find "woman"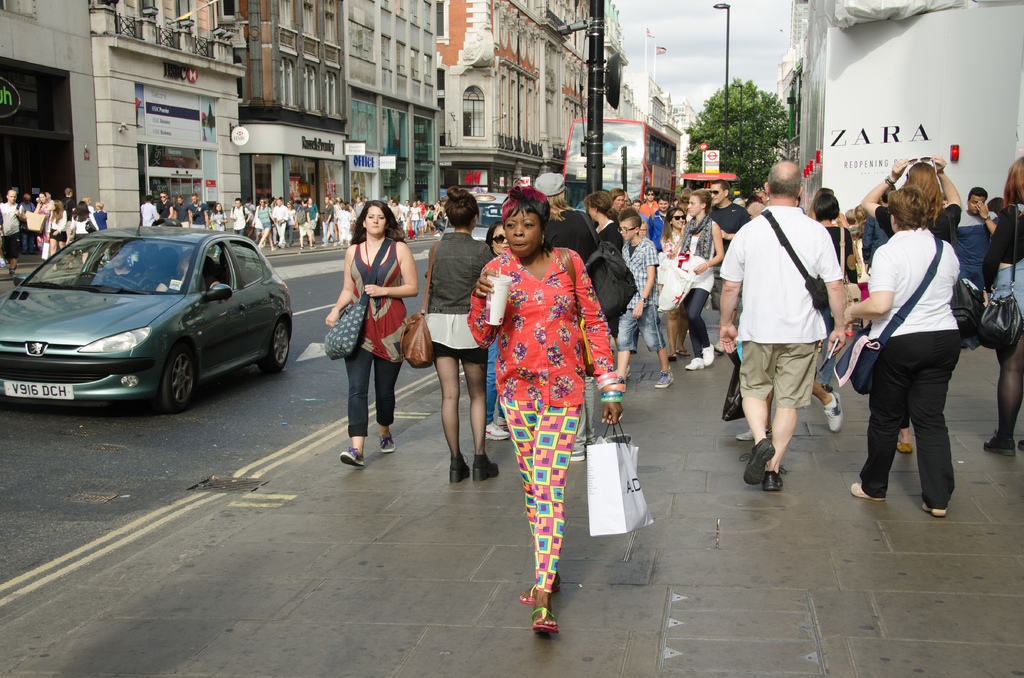
(x1=284, y1=199, x2=300, y2=249)
